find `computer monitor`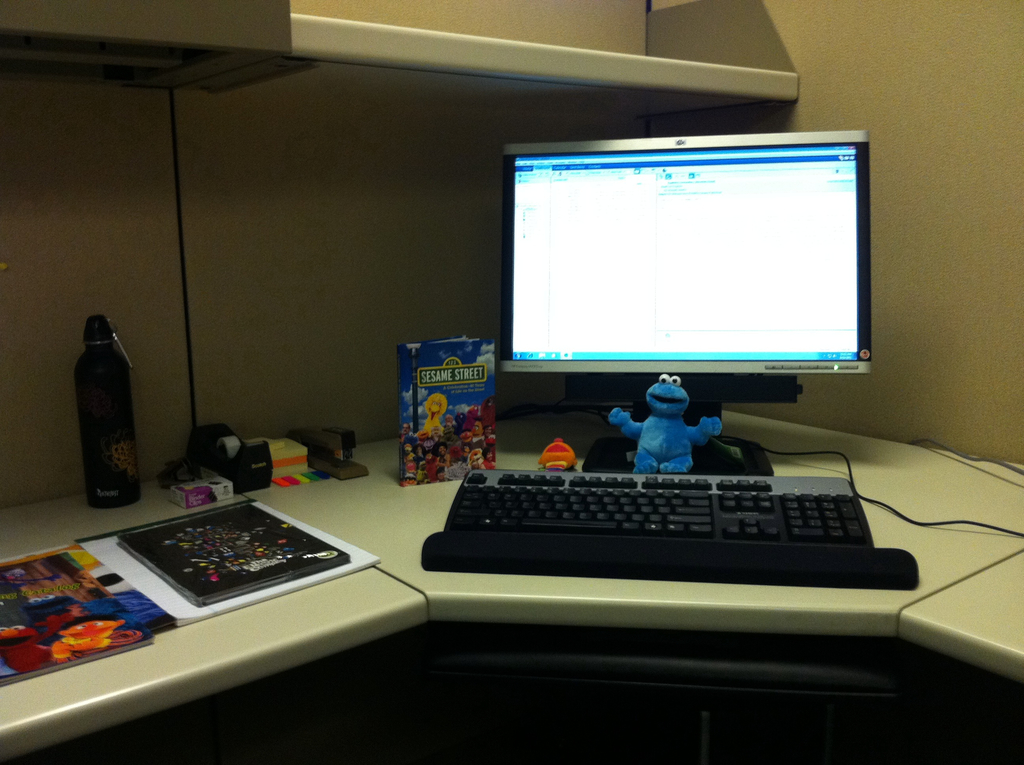
<region>466, 114, 893, 461</region>
